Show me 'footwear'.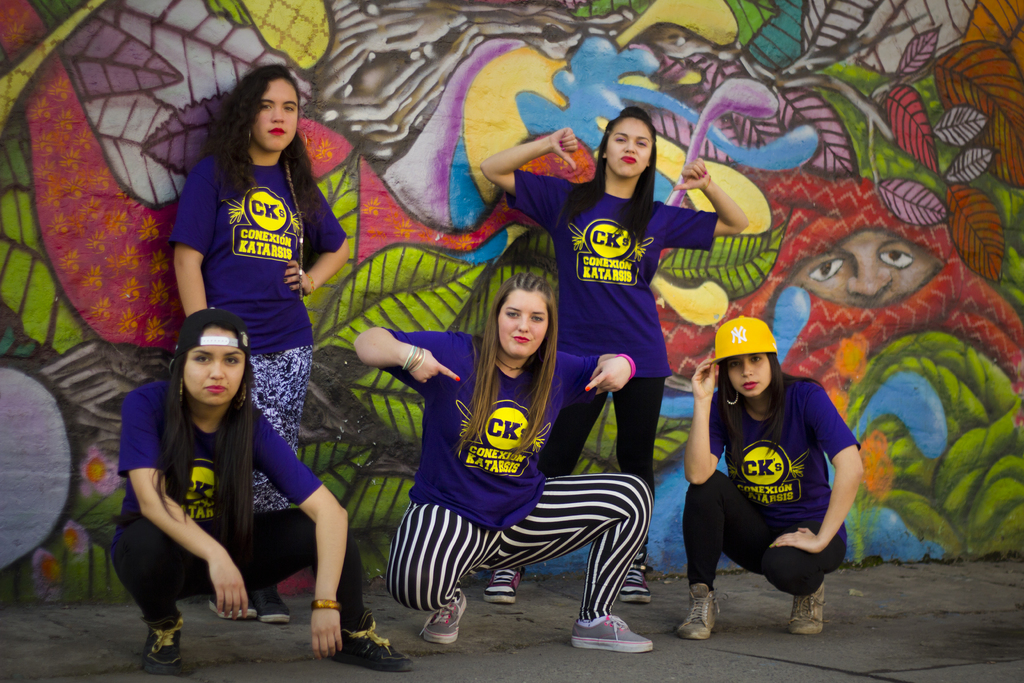
'footwear' is here: (565, 605, 647, 660).
